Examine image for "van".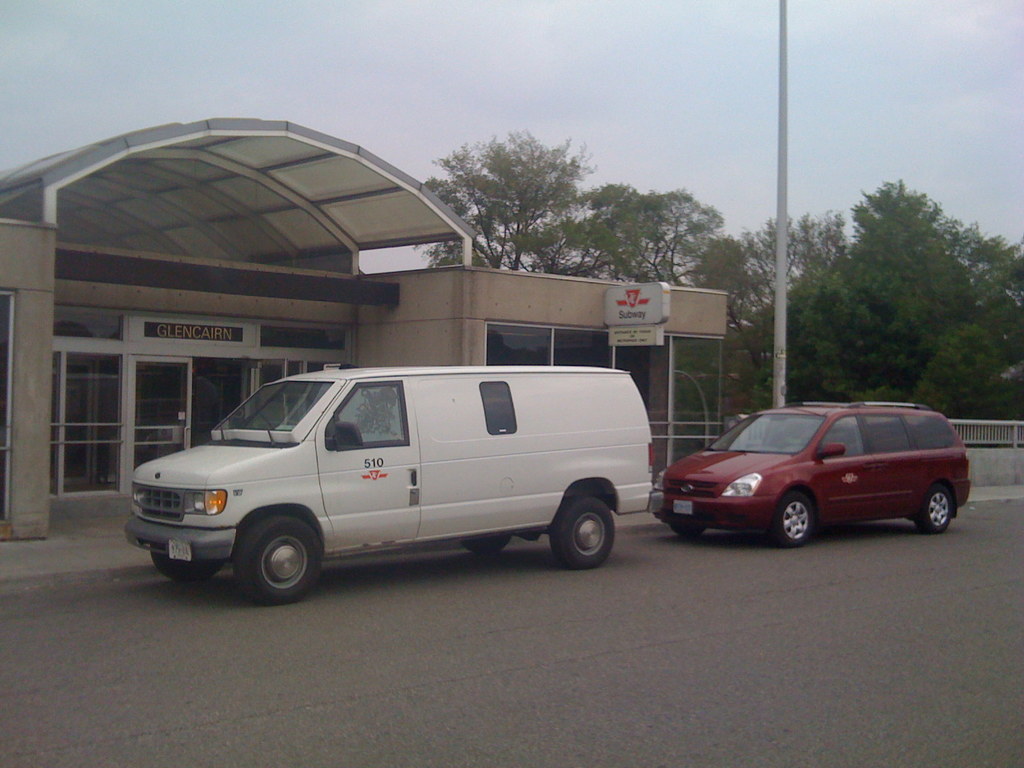
Examination result: box=[116, 365, 663, 594].
